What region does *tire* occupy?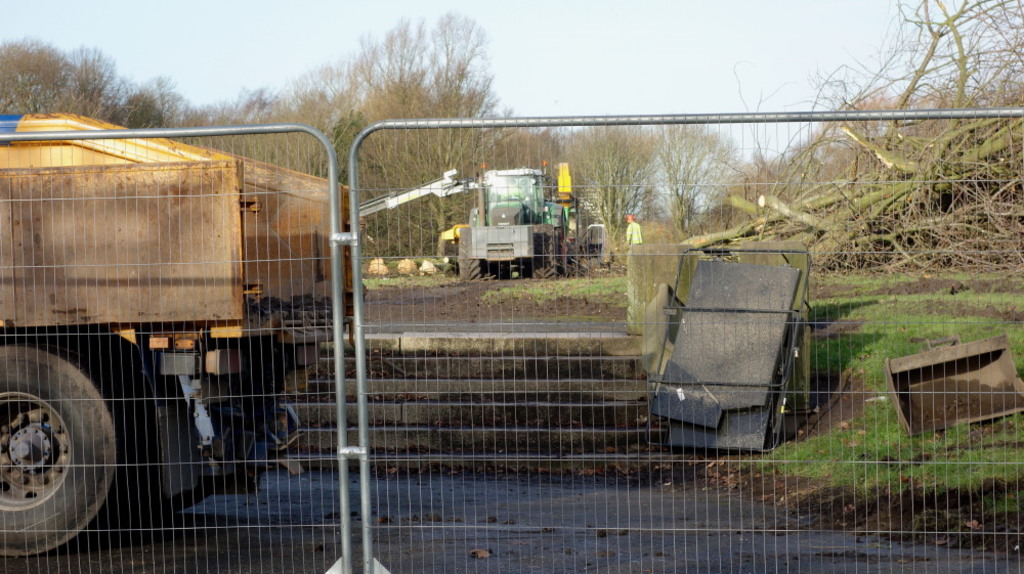
{"x1": 535, "y1": 226, "x2": 559, "y2": 280}.
